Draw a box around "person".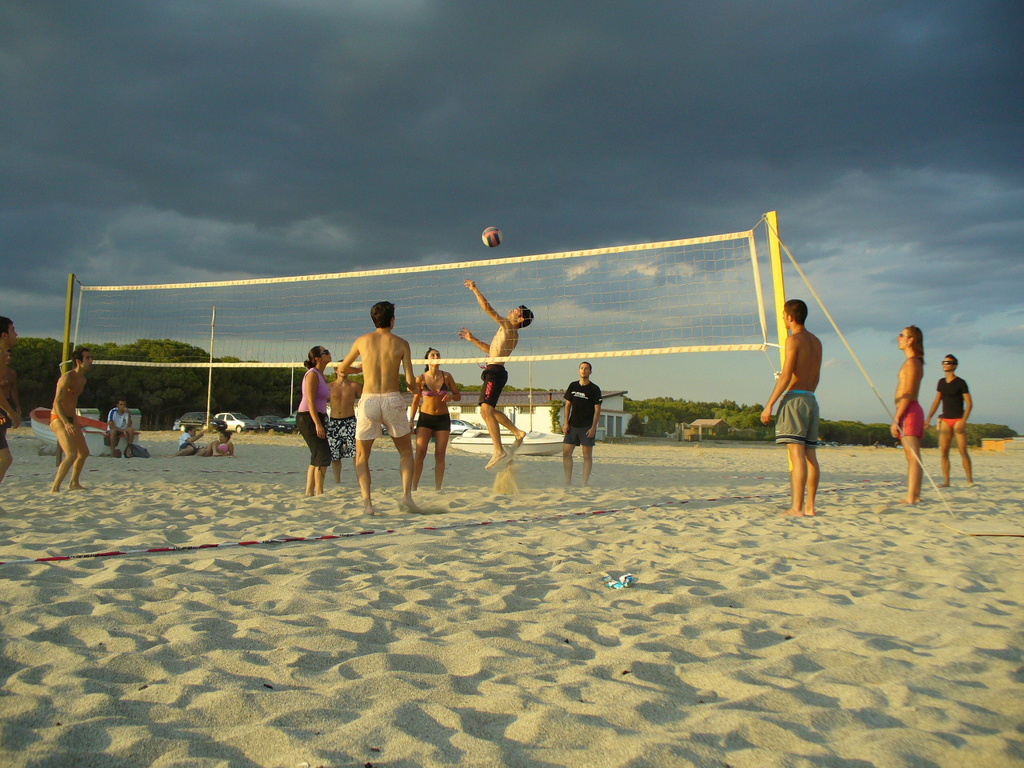
[294,346,334,500].
